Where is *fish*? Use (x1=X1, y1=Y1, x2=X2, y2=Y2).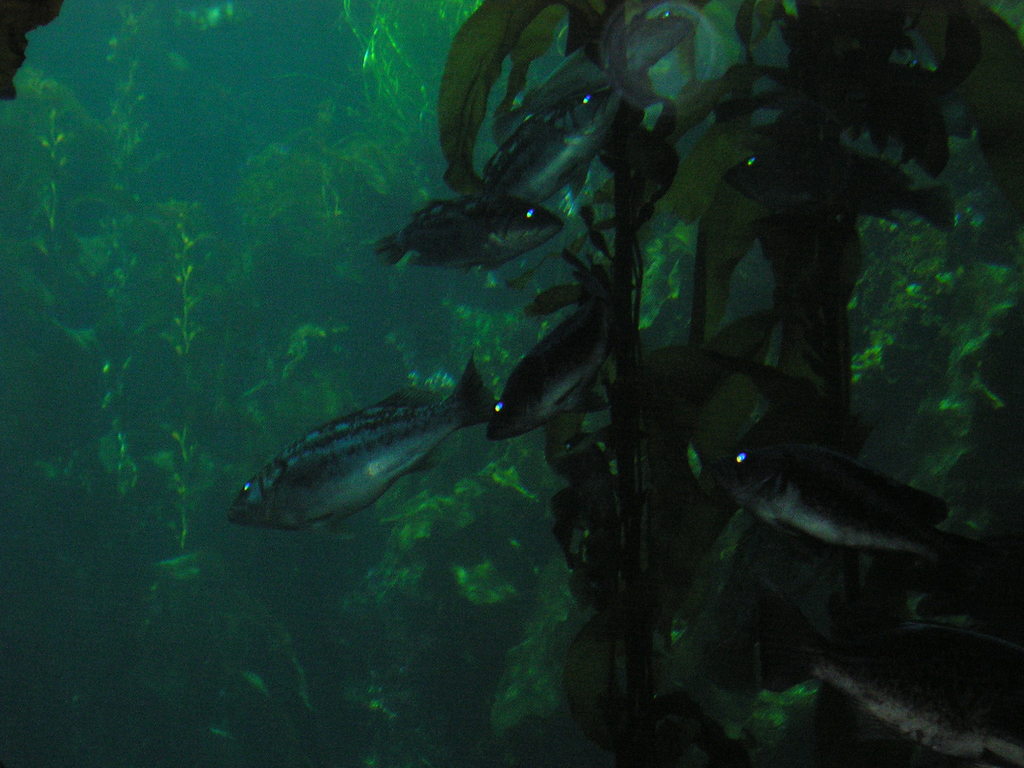
(x1=230, y1=327, x2=555, y2=547).
